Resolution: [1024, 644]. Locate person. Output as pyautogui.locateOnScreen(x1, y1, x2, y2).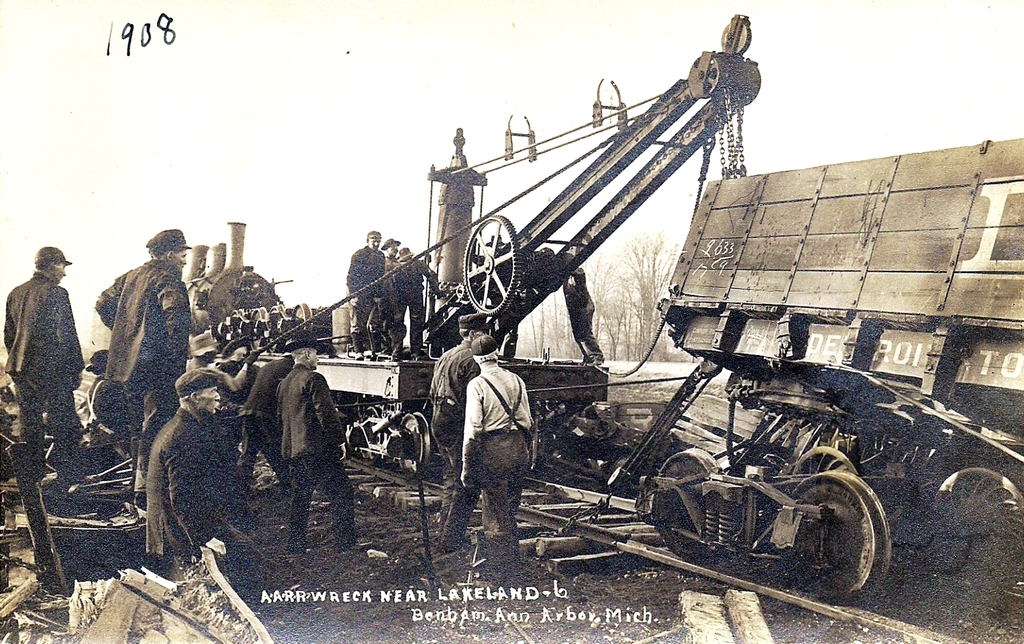
pyautogui.locateOnScreen(427, 311, 492, 553).
